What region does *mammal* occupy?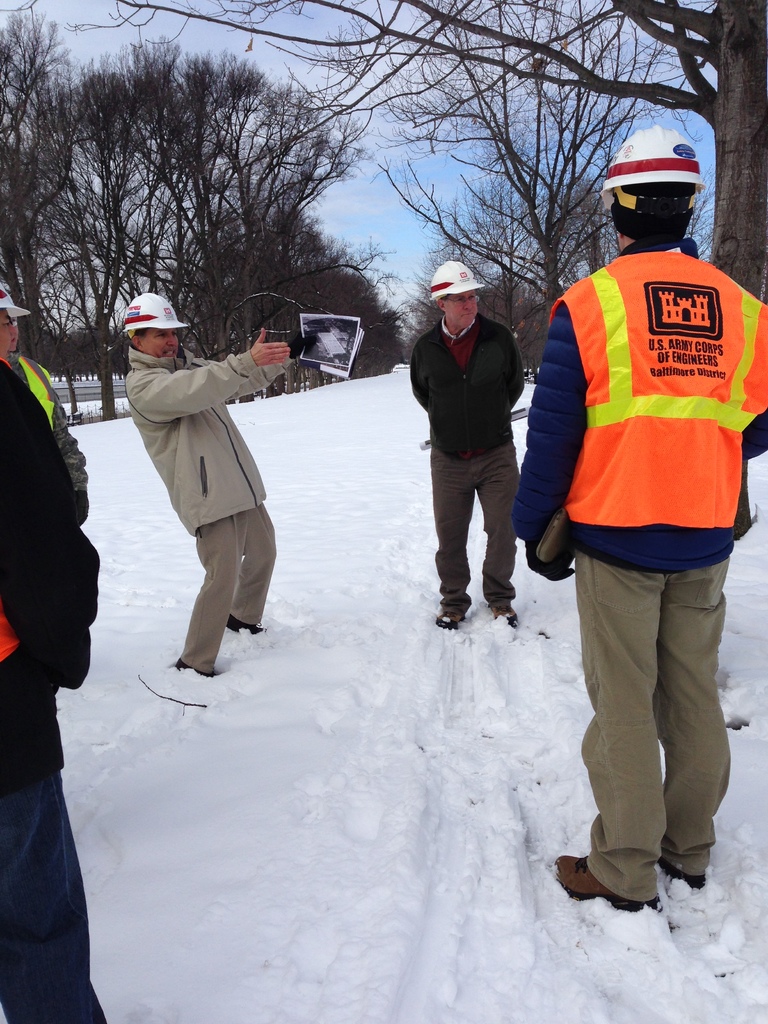
0,355,100,1023.
